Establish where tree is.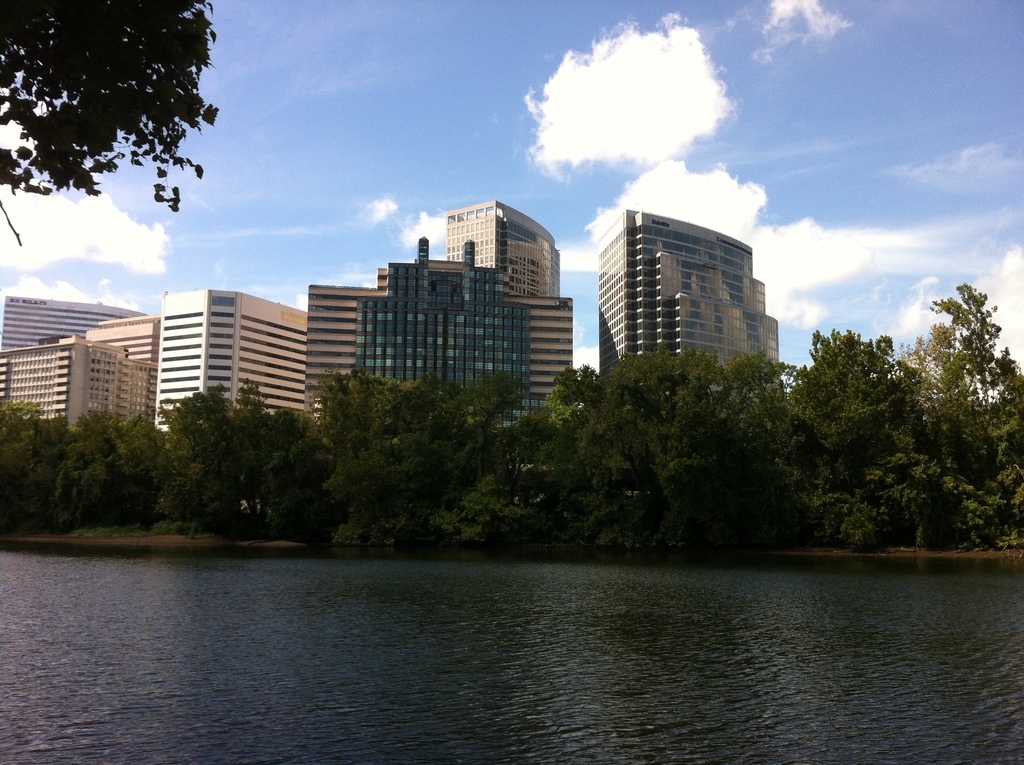
Established at bbox=(269, 414, 331, 556).
